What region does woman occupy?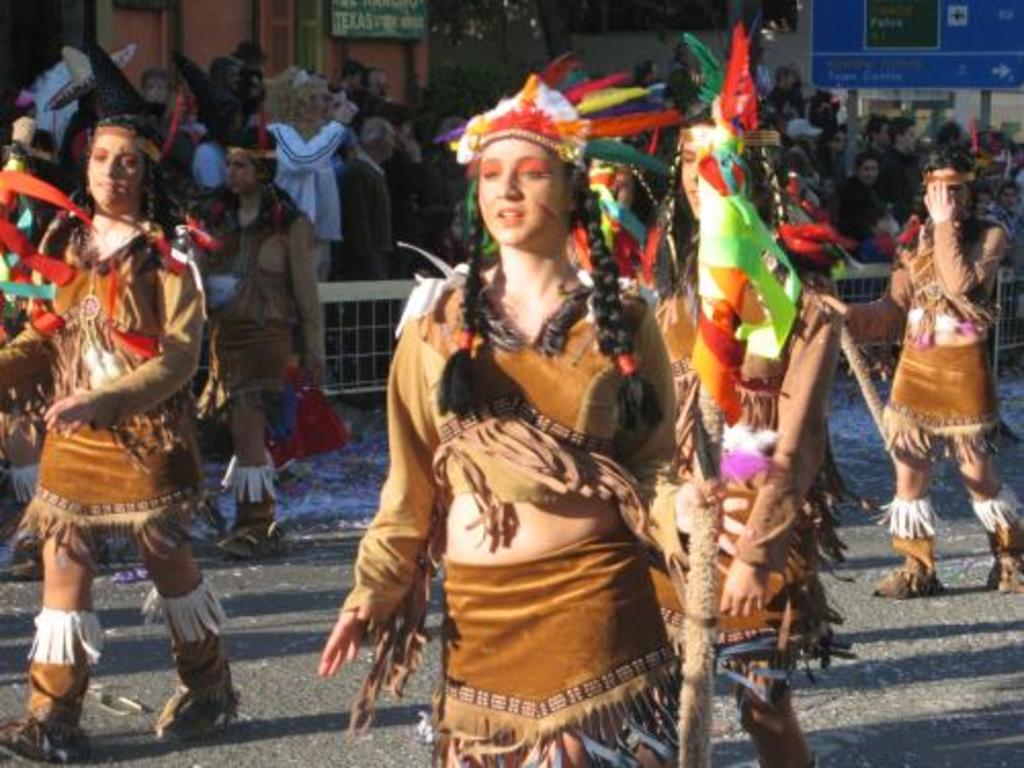
BBox(655, 88, 846, 766).
